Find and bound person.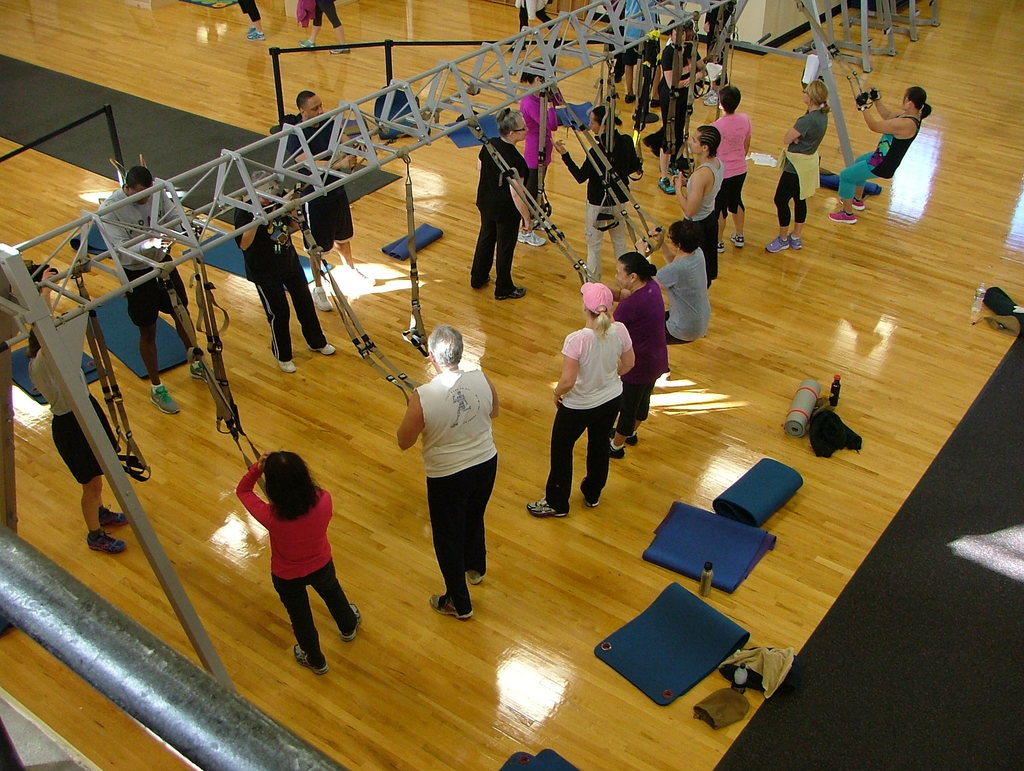
Bound: 844:86:945:222.
